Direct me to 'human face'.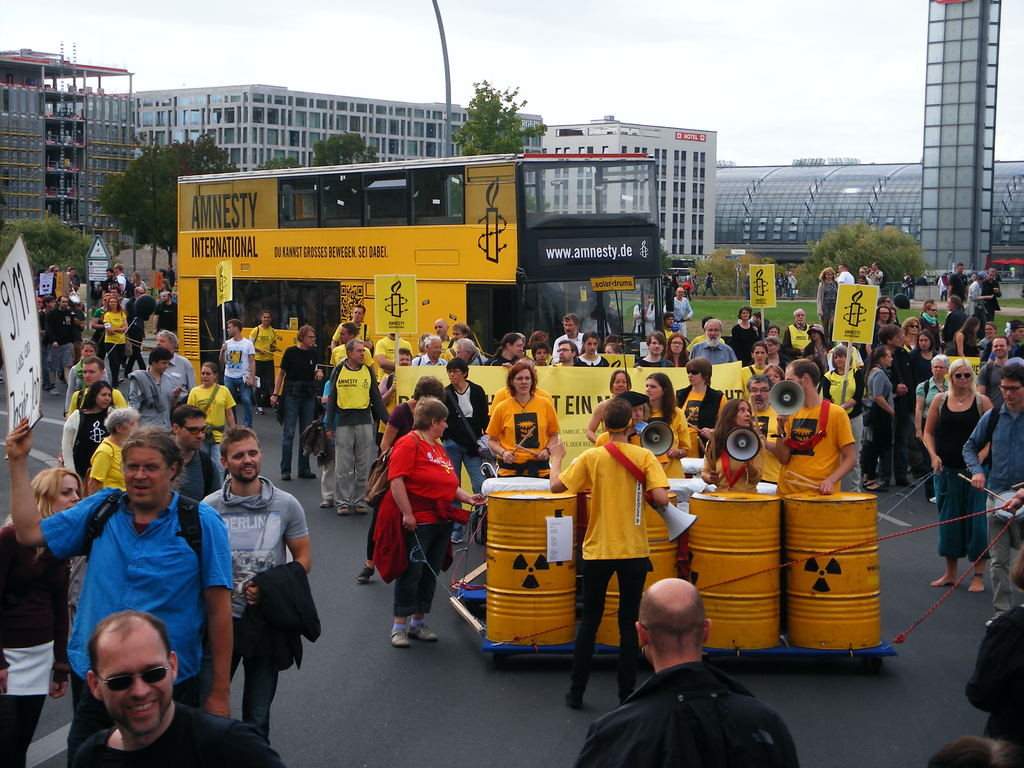
Direction: bbox(993, 336, 1009, 358).
